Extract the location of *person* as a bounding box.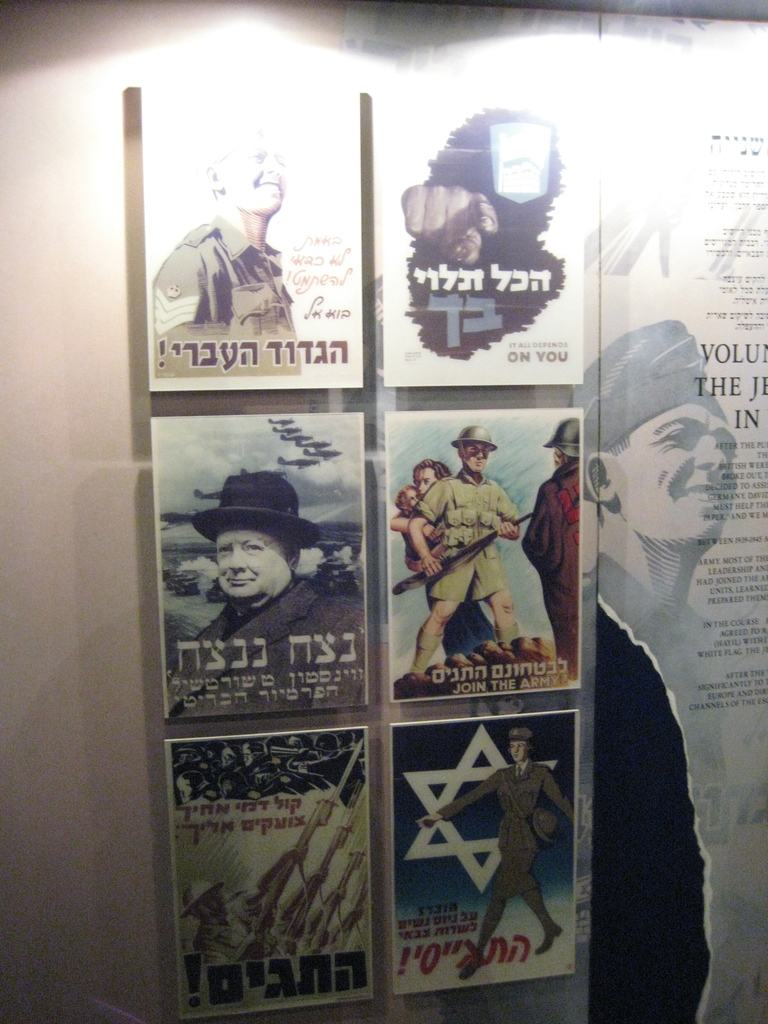
{"x1": 577, "y1": 317, "x2": 742, "y2": 830}.
